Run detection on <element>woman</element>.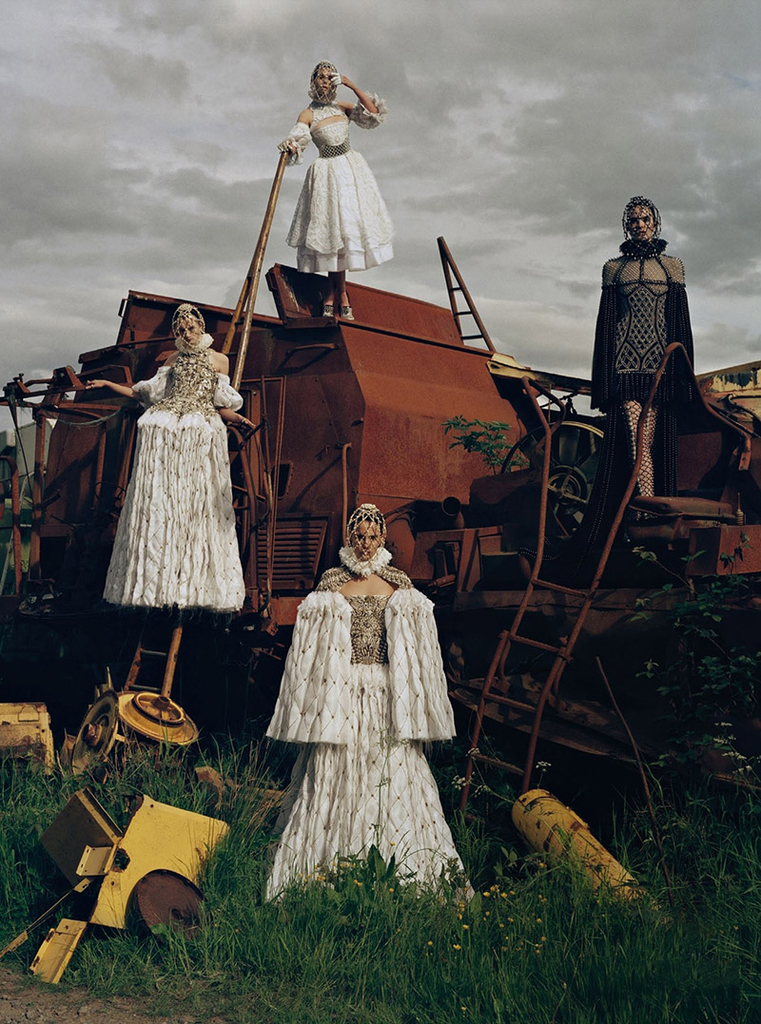
Result: box=[583, 193, 695, 501].
